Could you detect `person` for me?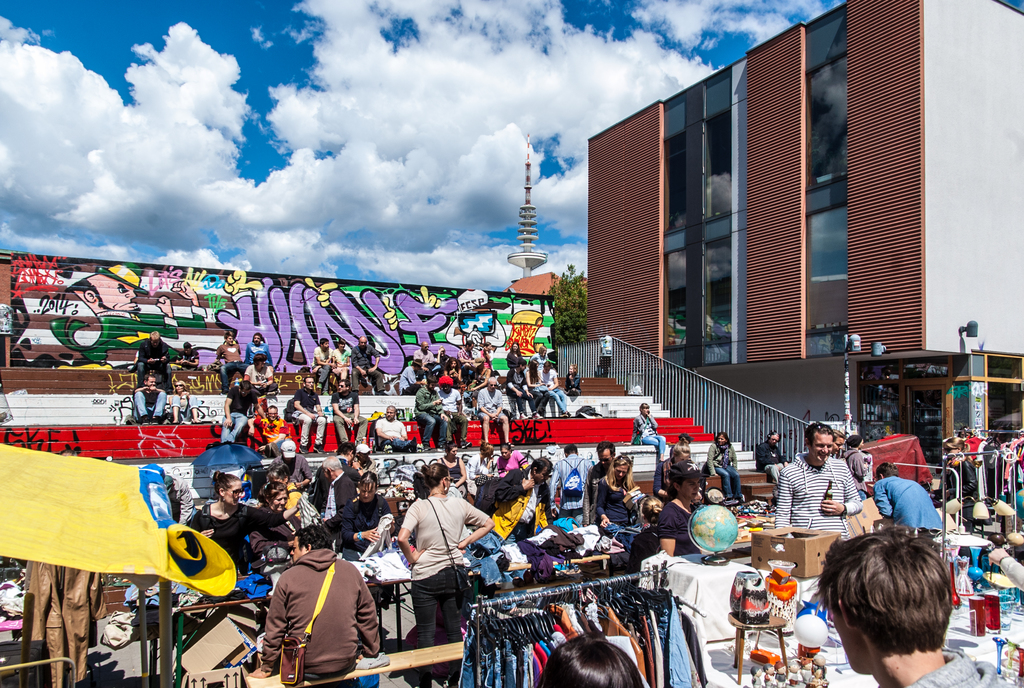
Detection result: x1=577, y1=439, x2=618, y2=523.
